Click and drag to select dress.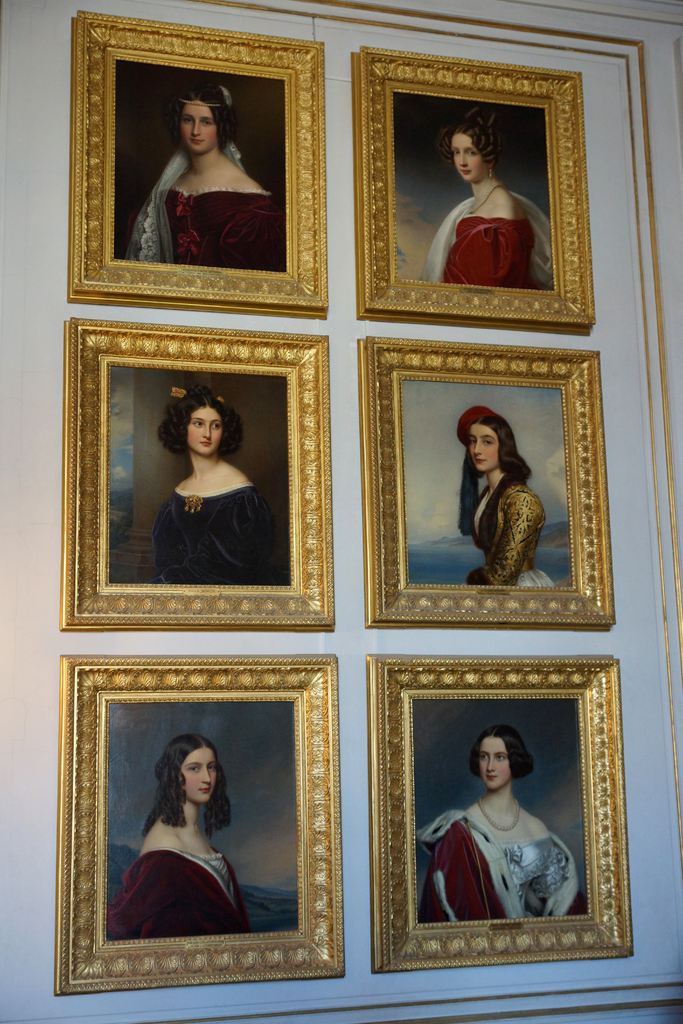
Selection: (x1=468, y1=480, x2=558, y2=588).
